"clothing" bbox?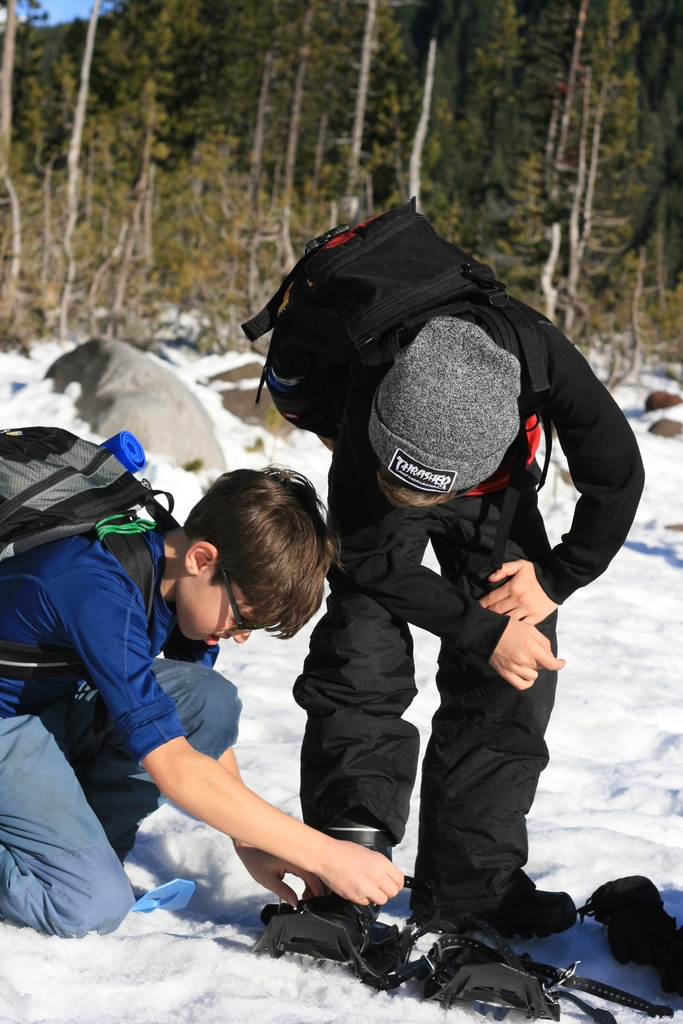
crop(0, 512, 243, 941)
